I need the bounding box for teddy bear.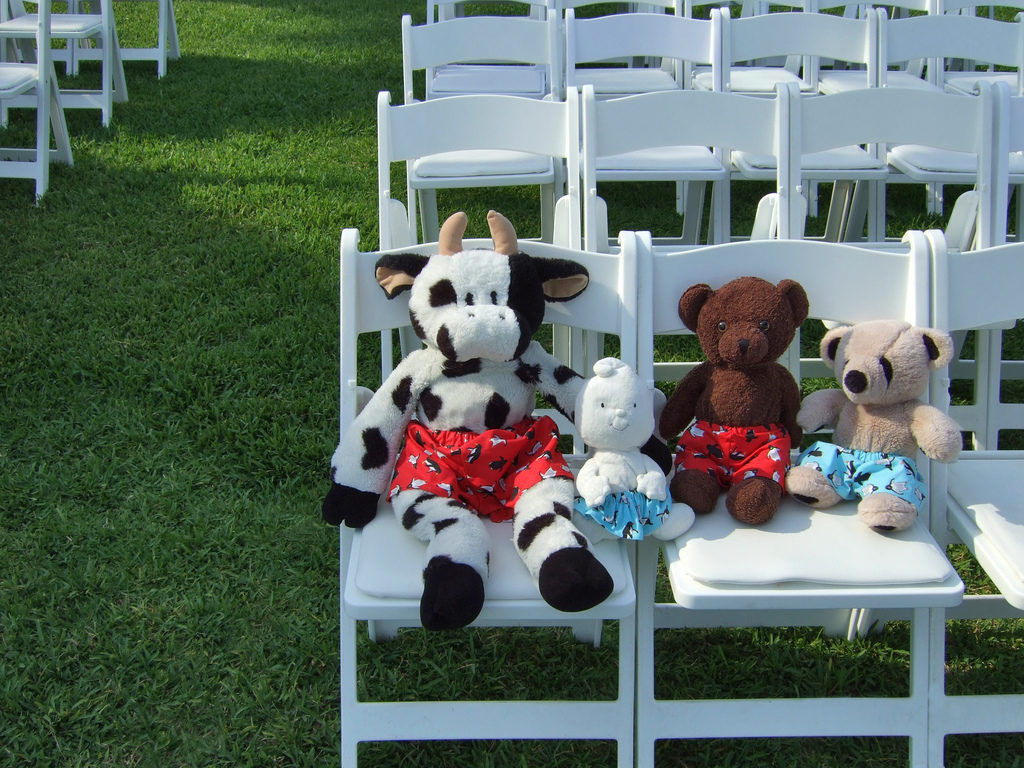
Here it is: (784, 316, 965, 533).
